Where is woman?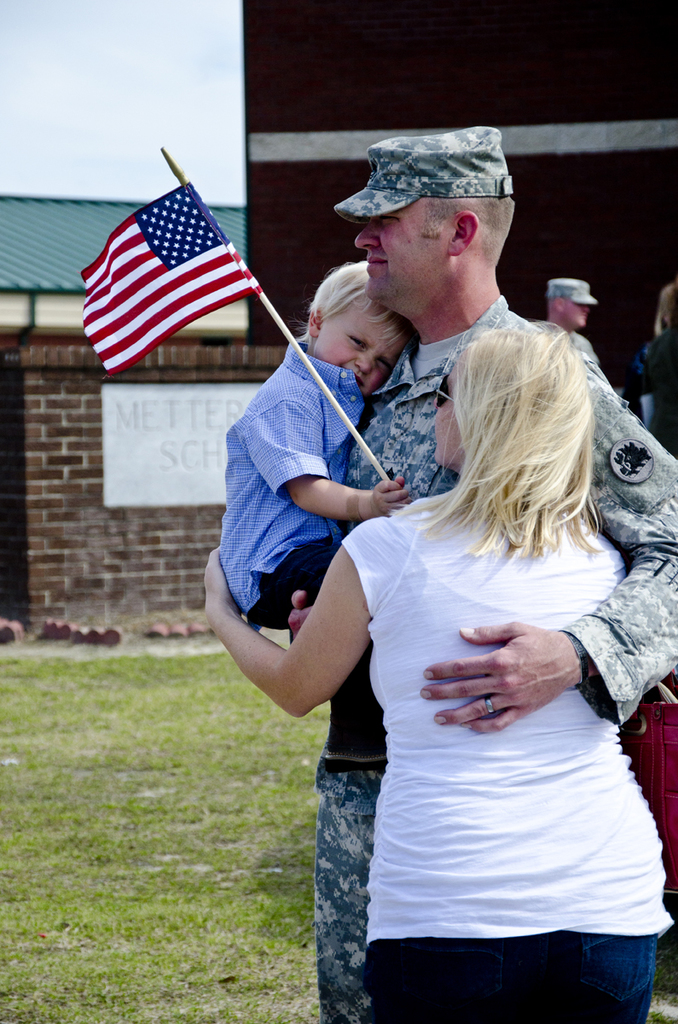
box=[314, 292, 677, 1023].
